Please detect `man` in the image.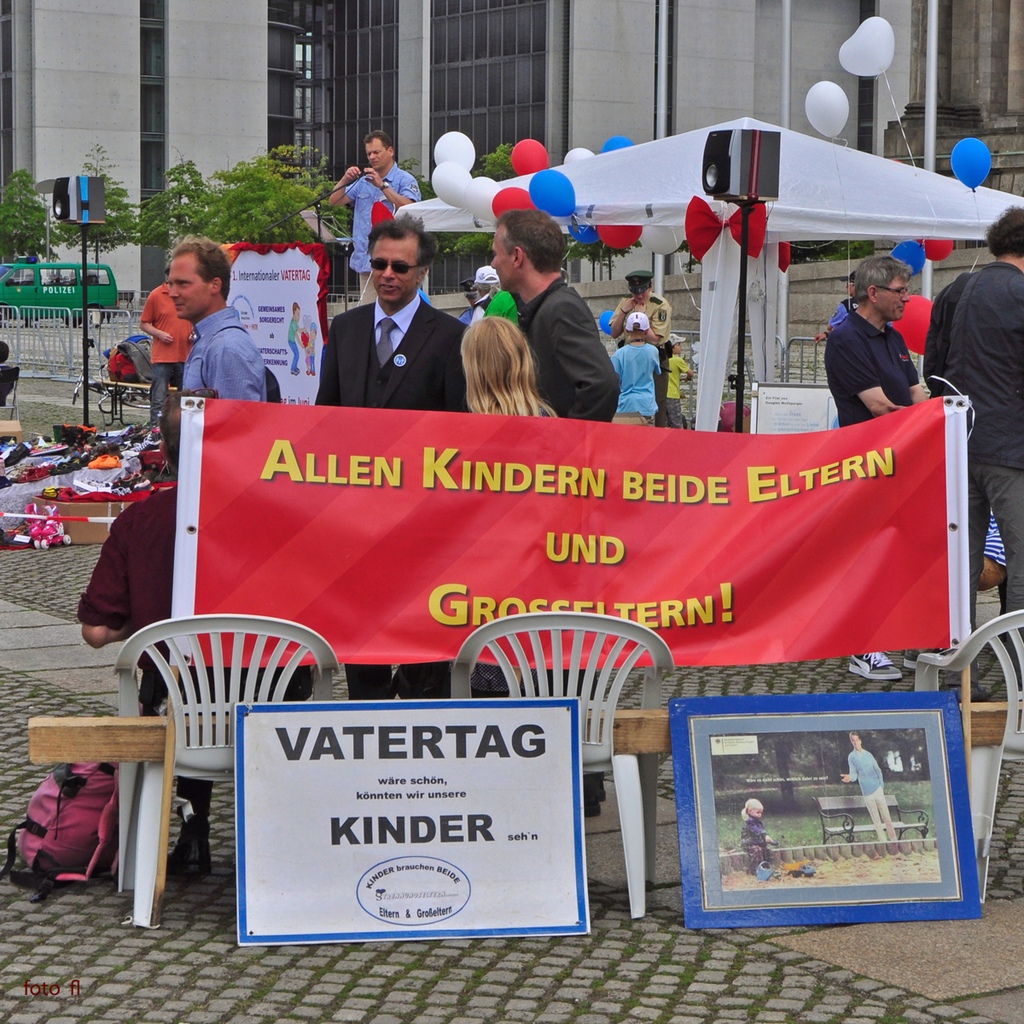
l=491, t=201, r=631, b=454.
